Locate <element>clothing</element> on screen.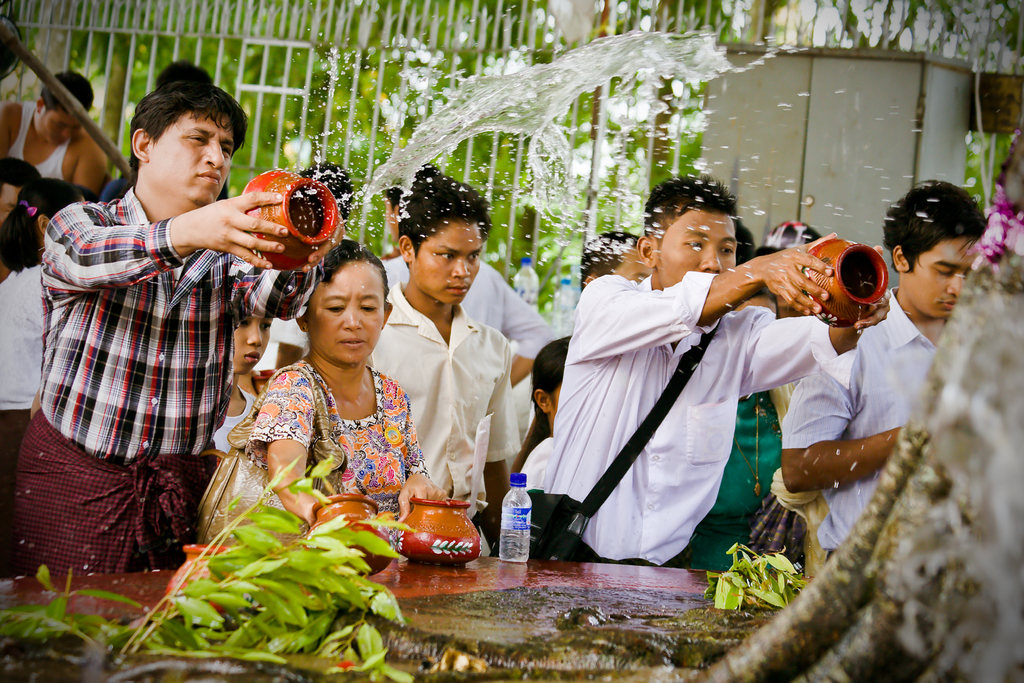
On screen at bbox(381, 252, 552, 482).
